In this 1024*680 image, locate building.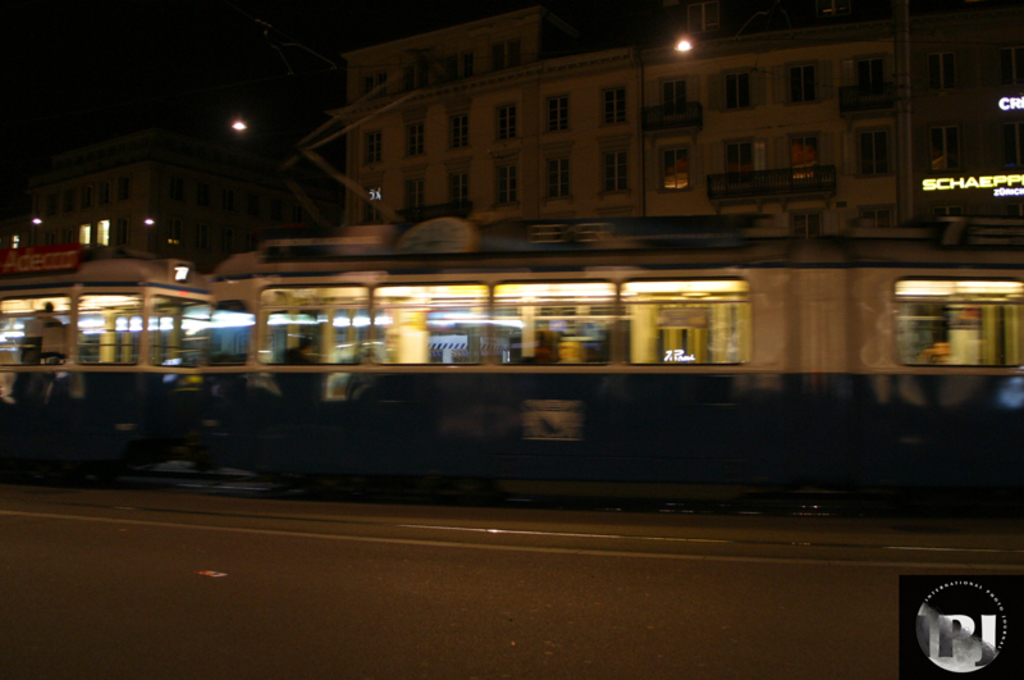
Bounding box: select_region(325, 0, 896, 236).
